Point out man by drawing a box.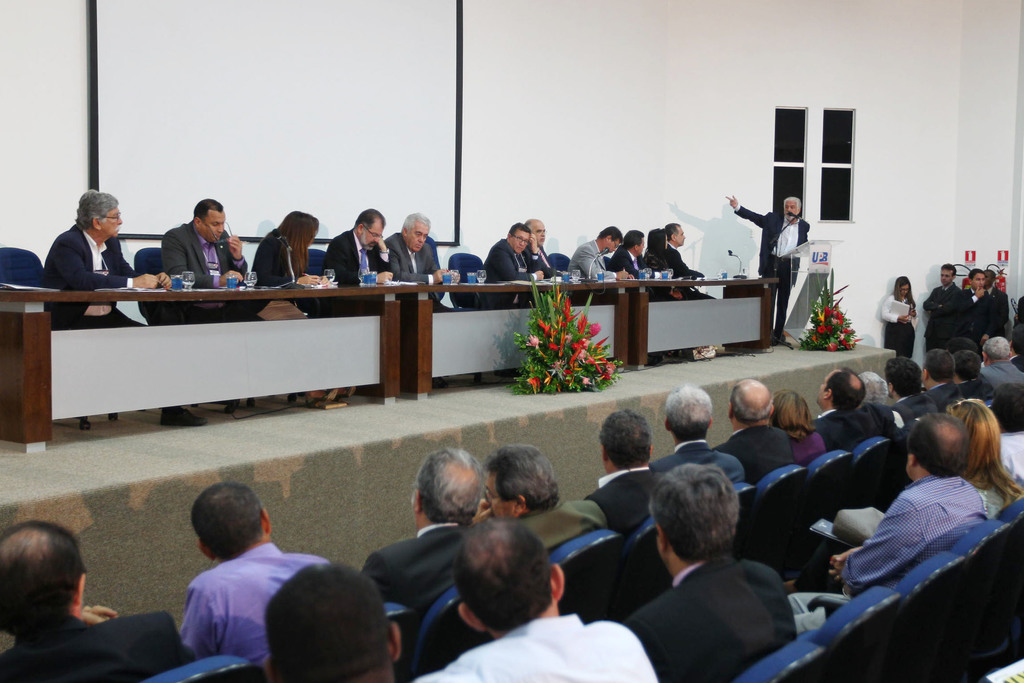
BBox(643, 384, 745, 488).
